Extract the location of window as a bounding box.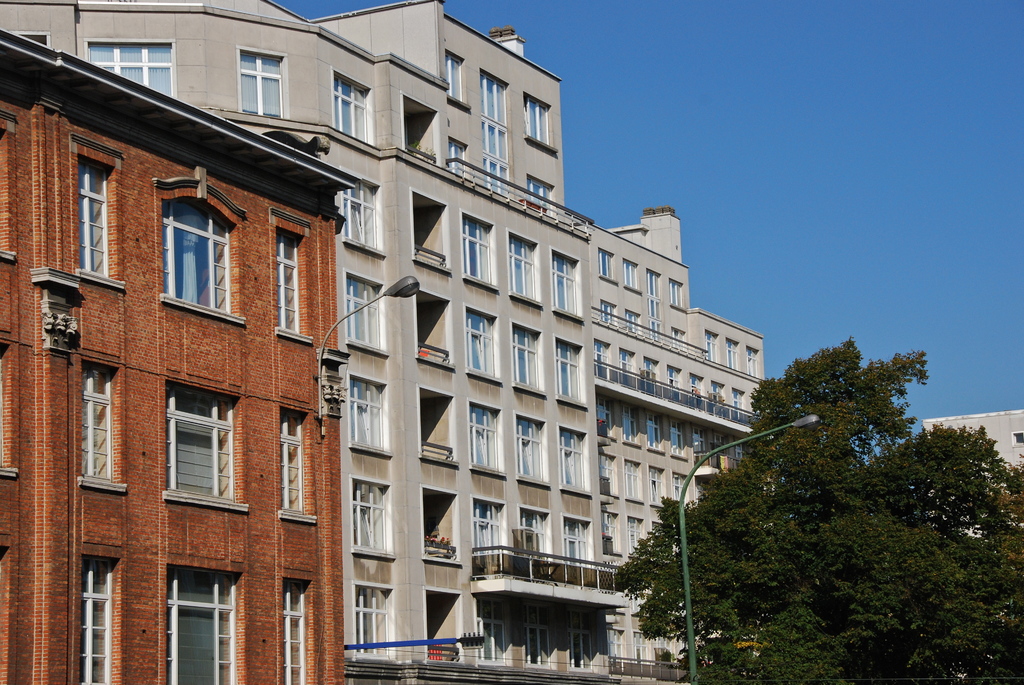
box(733, 388, 748, 416).
